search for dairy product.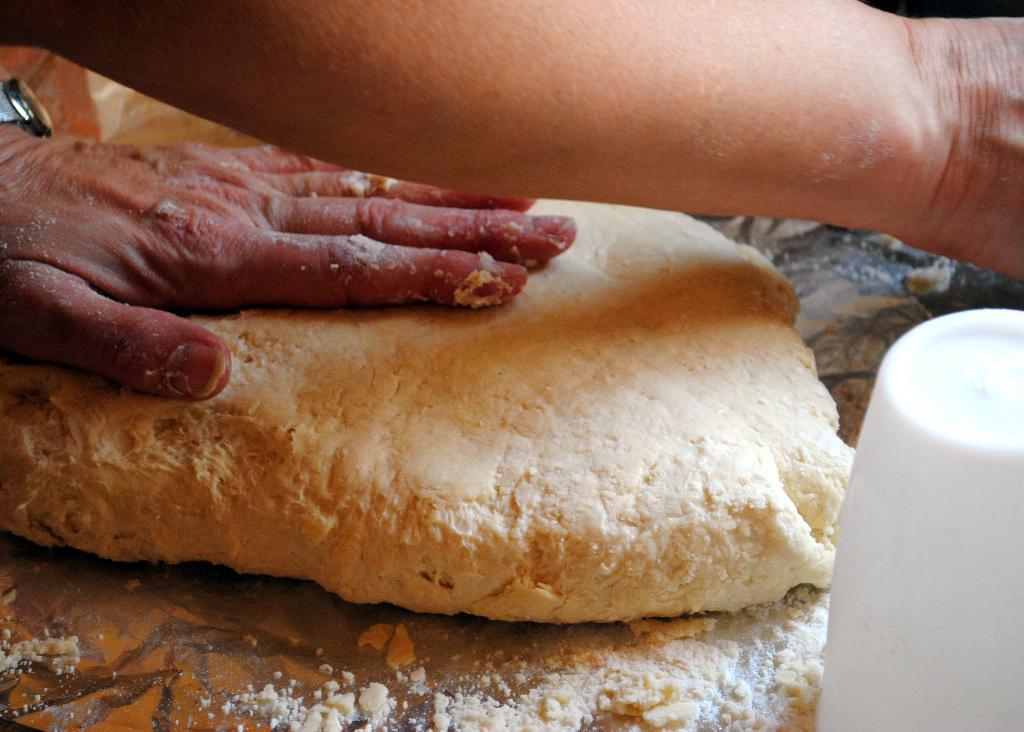
Found at pyautogui.locateOnScreen(41, 187, 828, 633).
